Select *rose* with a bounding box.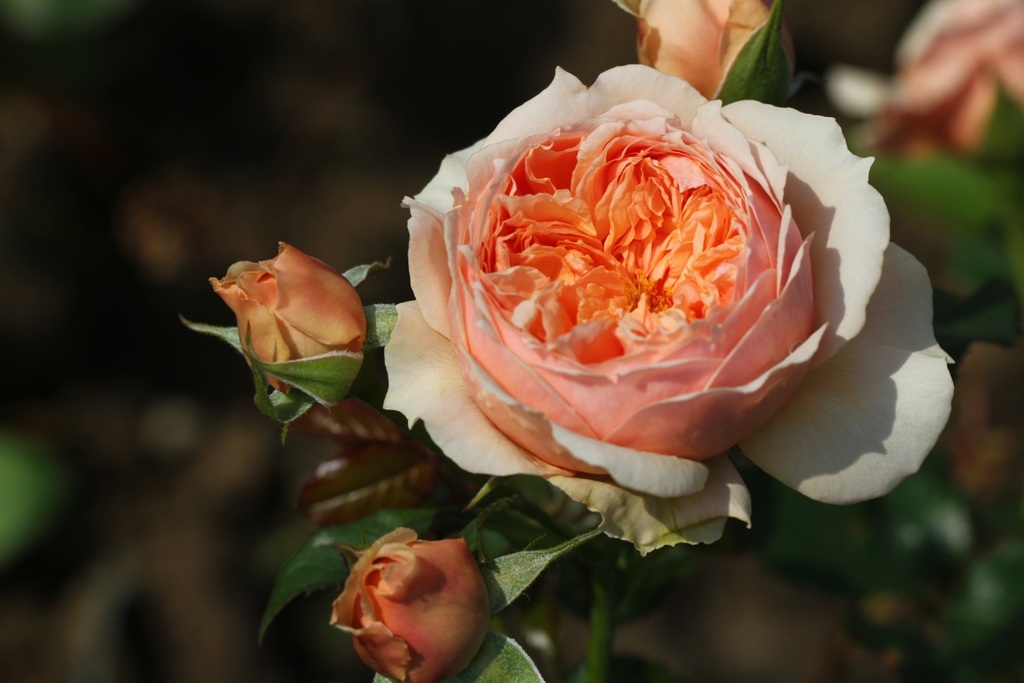
<region>382, 64, 958, 560</region>.
